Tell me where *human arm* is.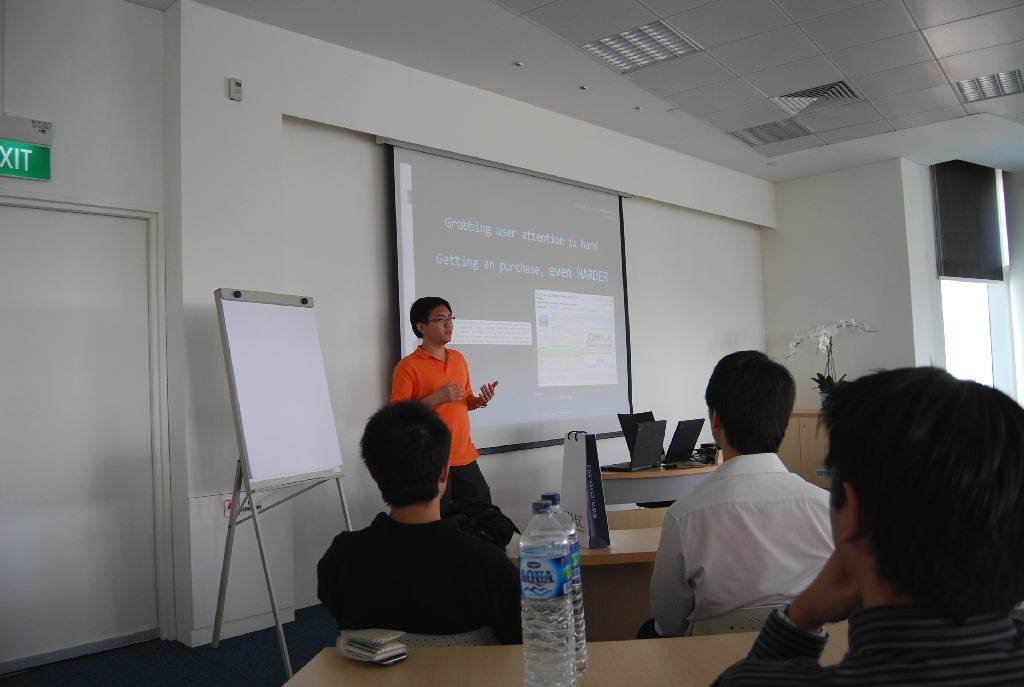
*human arm* is at box=[696, 538, 872, 686].
